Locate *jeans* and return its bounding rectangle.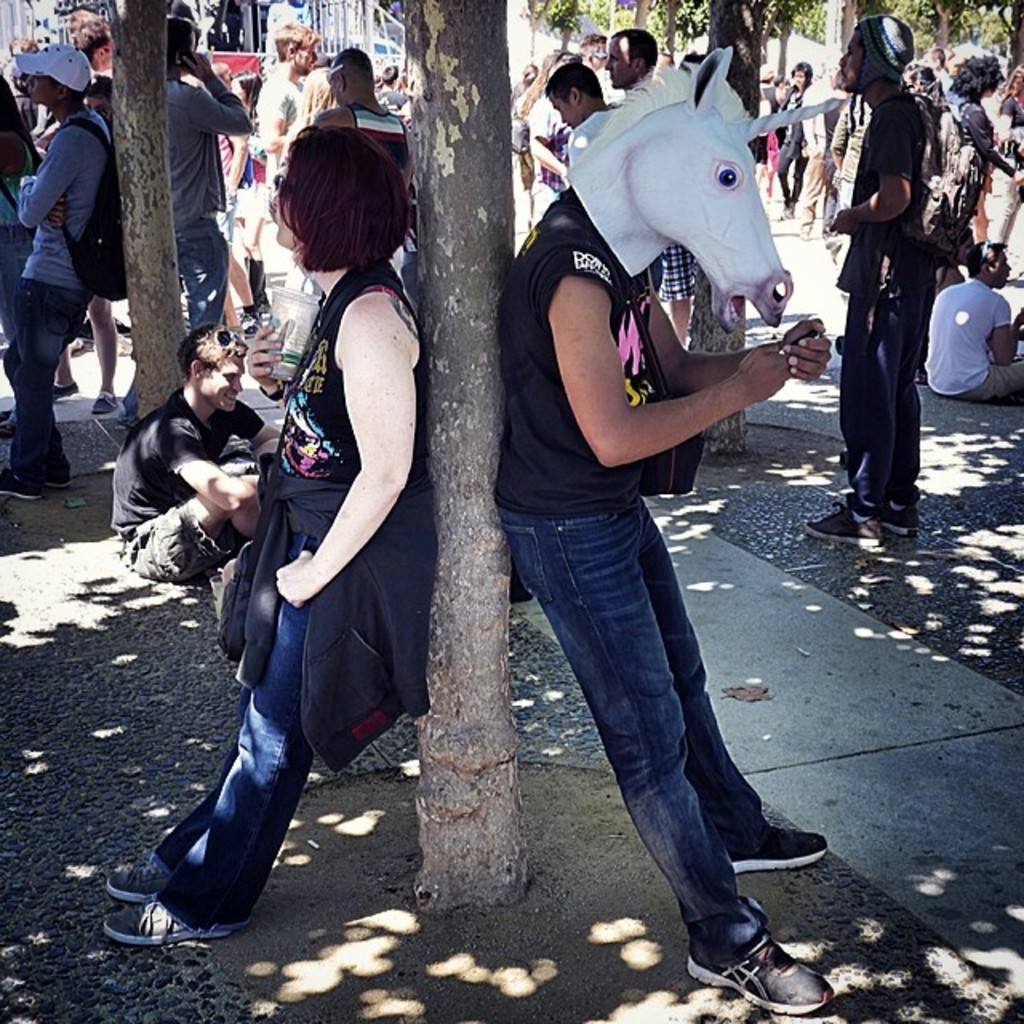
Rect(29, 275, 90, 480).
